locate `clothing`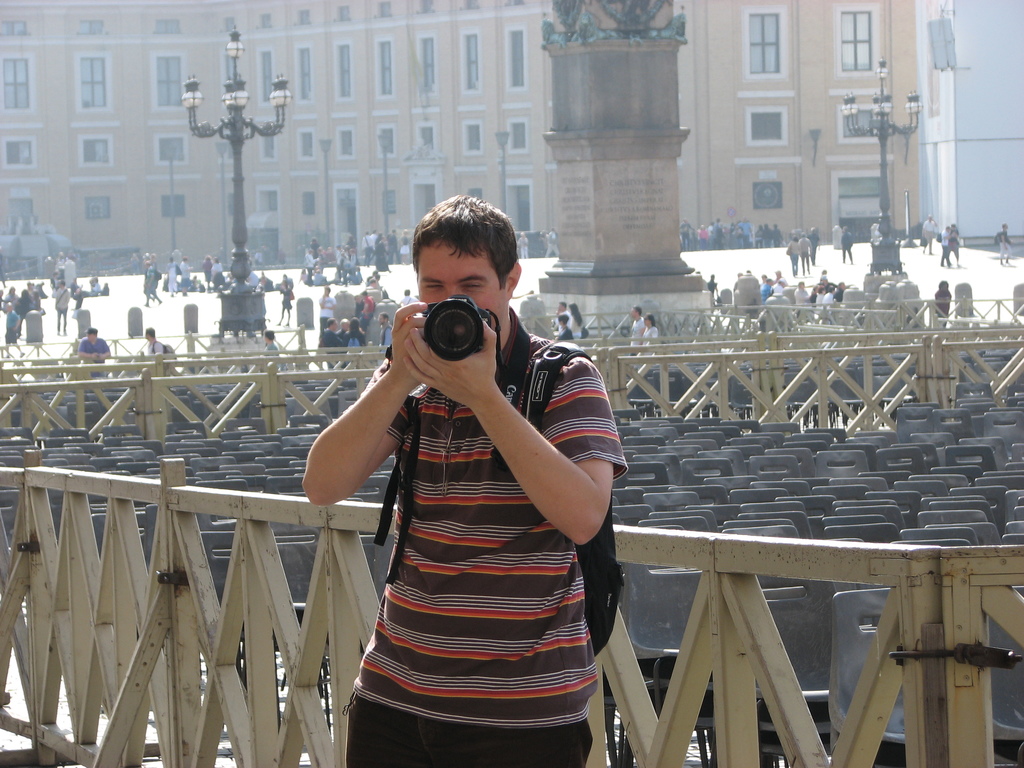
x1=142 y1=340 x2=161 y2=356
